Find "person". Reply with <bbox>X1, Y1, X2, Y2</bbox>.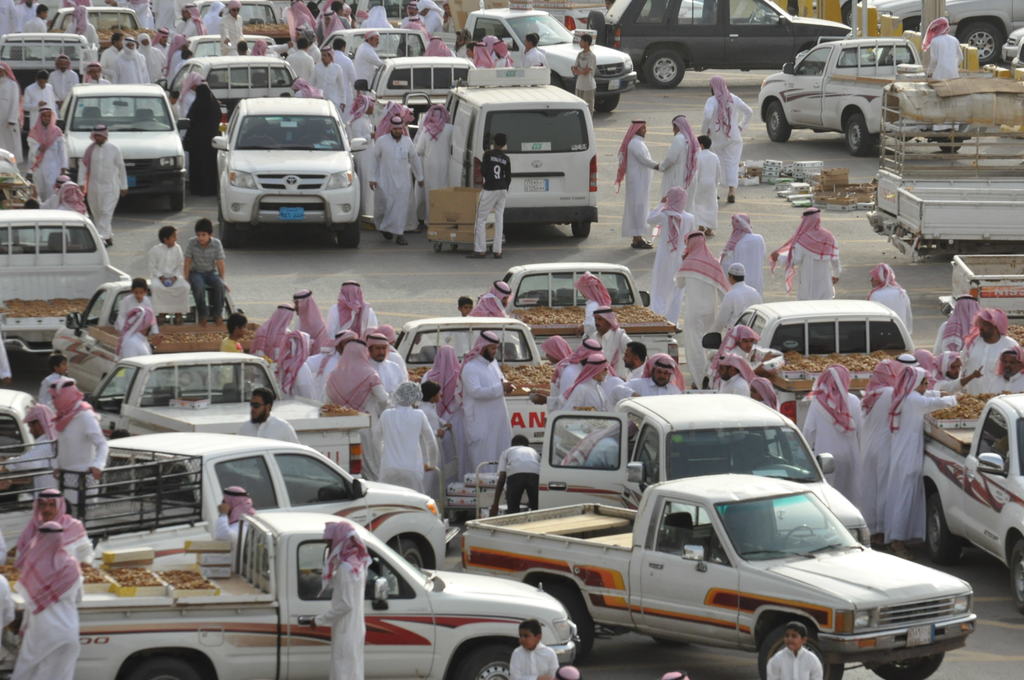
<bbox>68, 4, 97, 50</bbox>.
